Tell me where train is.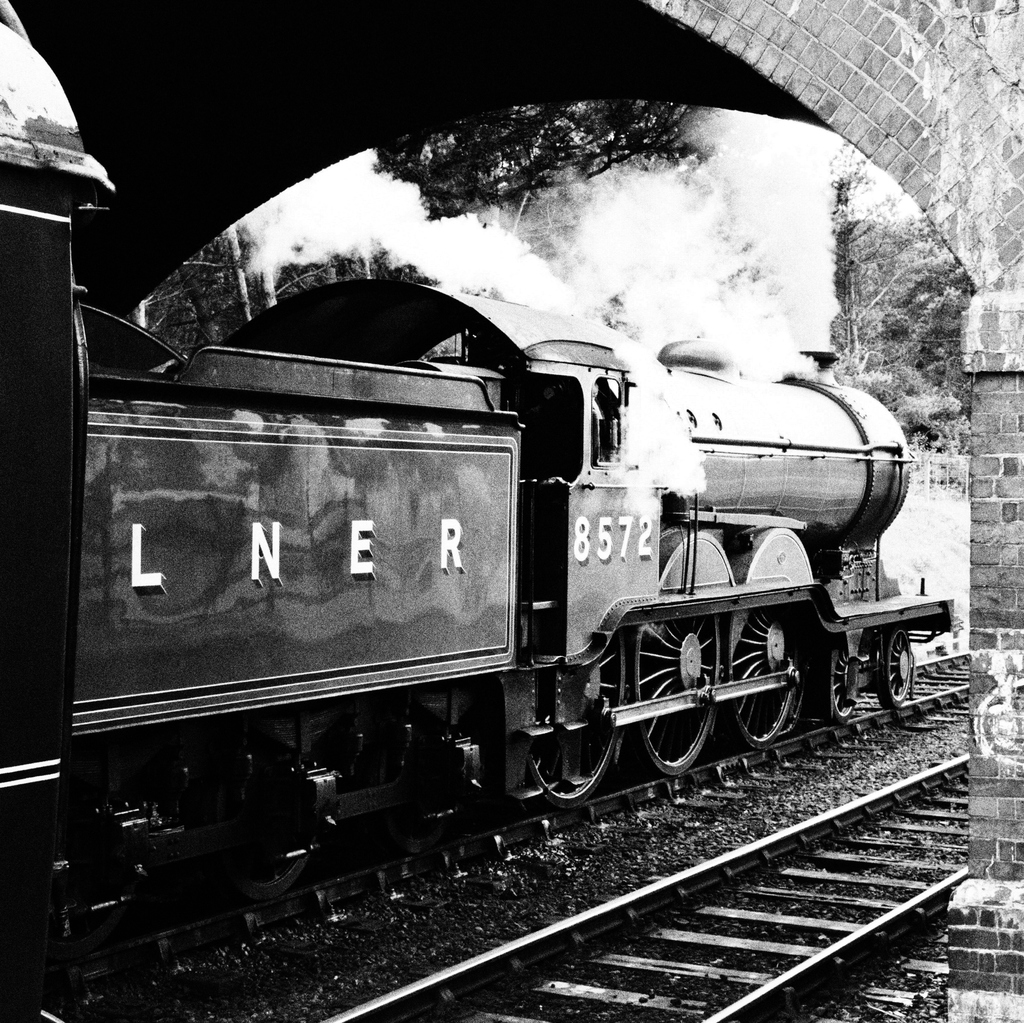
train is at (left=0, top=22, right=956, bottom=997).
